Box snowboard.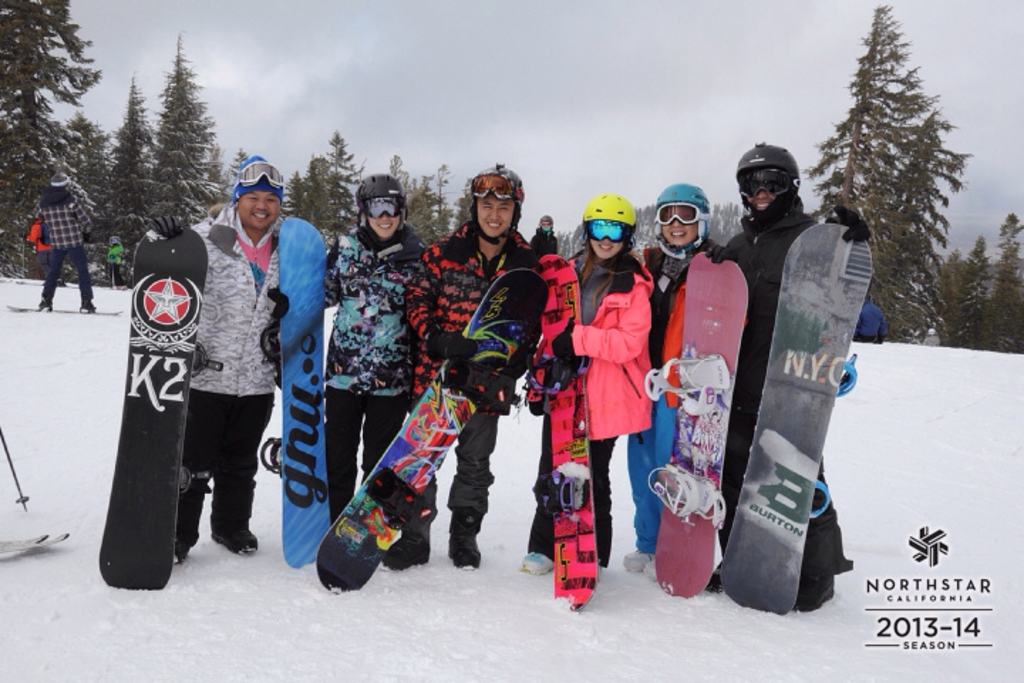
box(644, 255, 748, 595).
